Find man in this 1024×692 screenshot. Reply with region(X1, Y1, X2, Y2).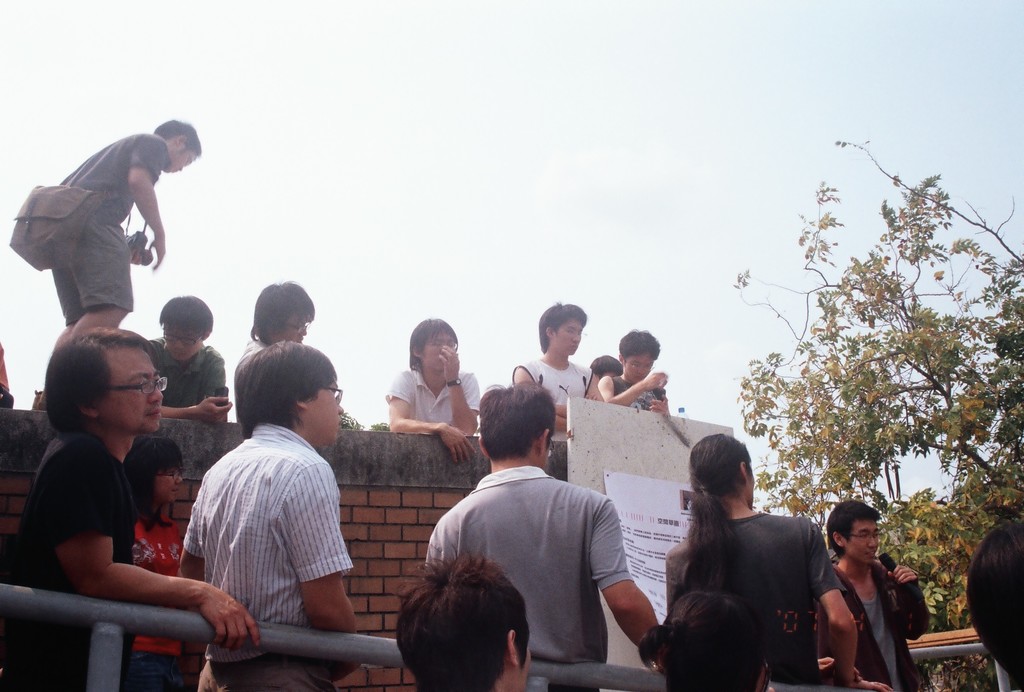
region(594, 324, 676, 420).
